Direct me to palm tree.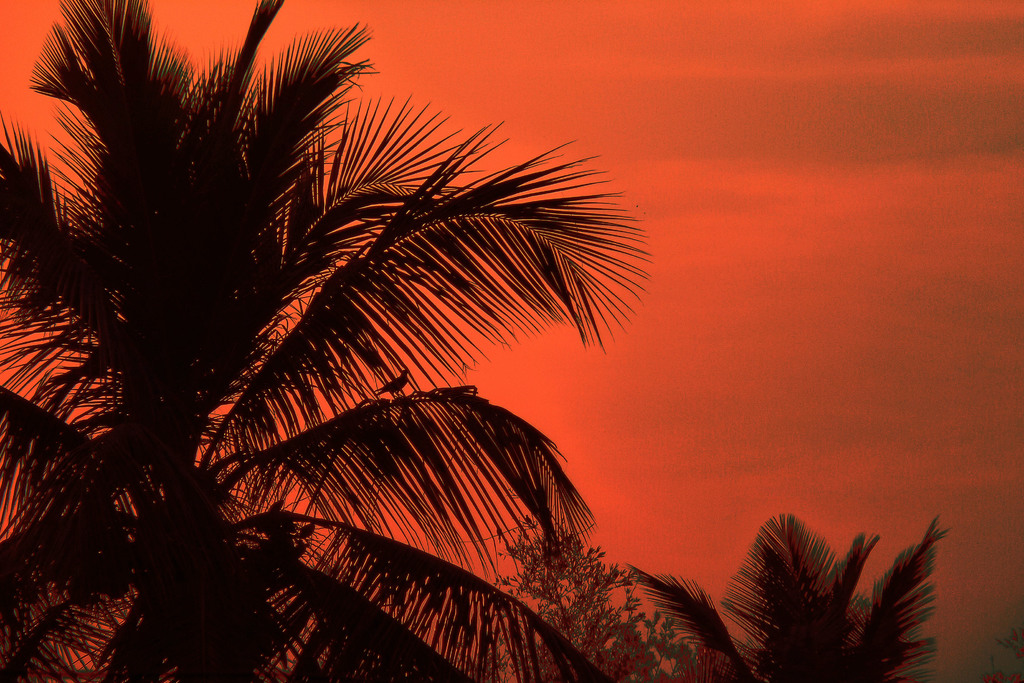
Direction: box(0, 0, 657, 682).
